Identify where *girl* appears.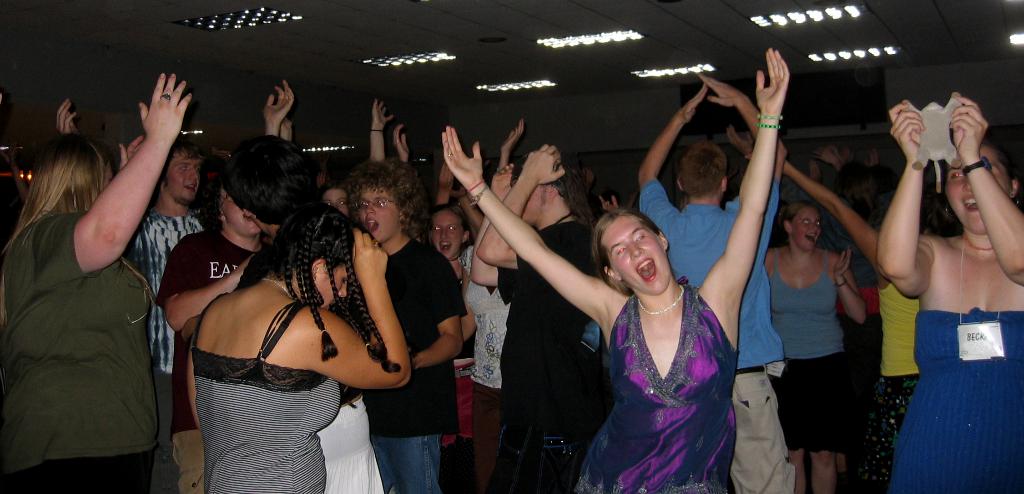
Appears at (x1=442, y1=49, x2=789, y2=493).
